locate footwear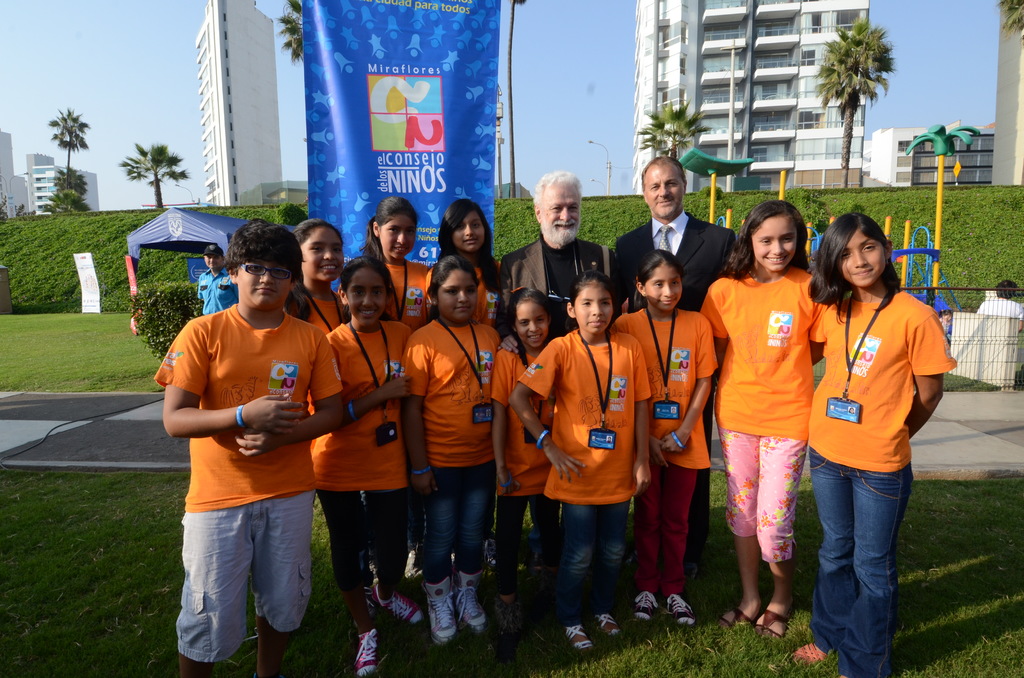
detection(753, 606, 787, 656)
